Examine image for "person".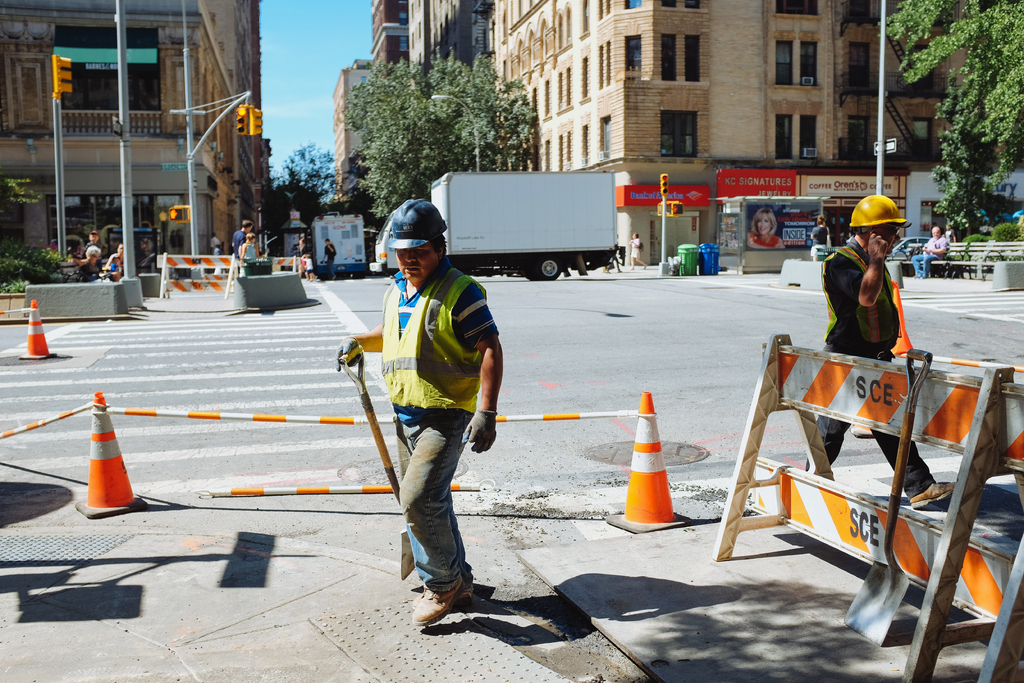
Examination result: (x1=323, y1=236, x2=341, y2=279).
